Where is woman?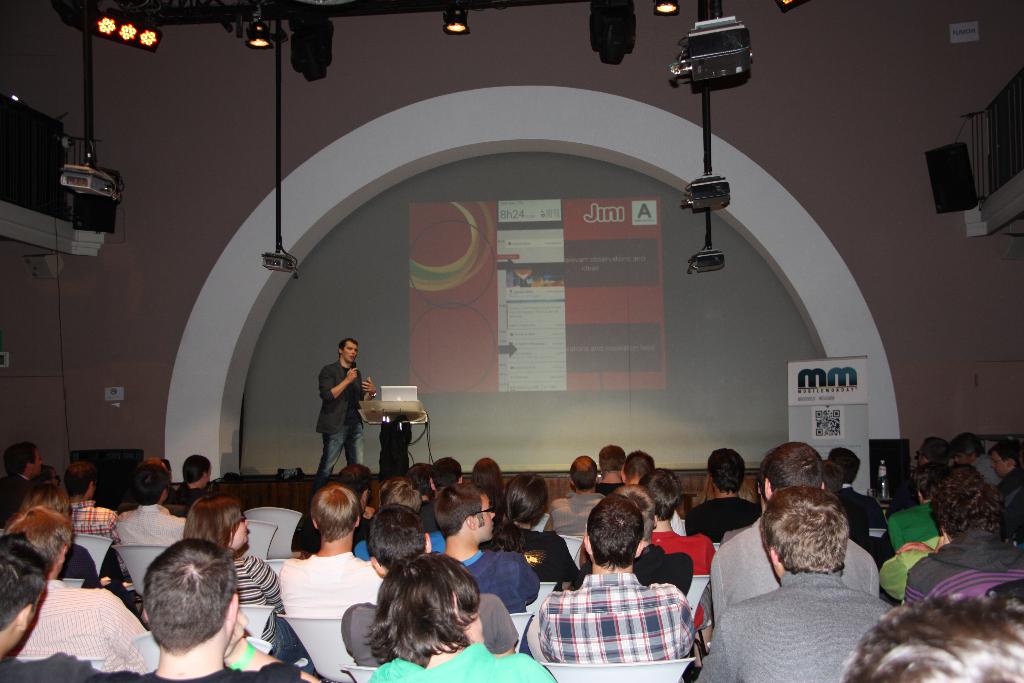
(340,550,506,682).
